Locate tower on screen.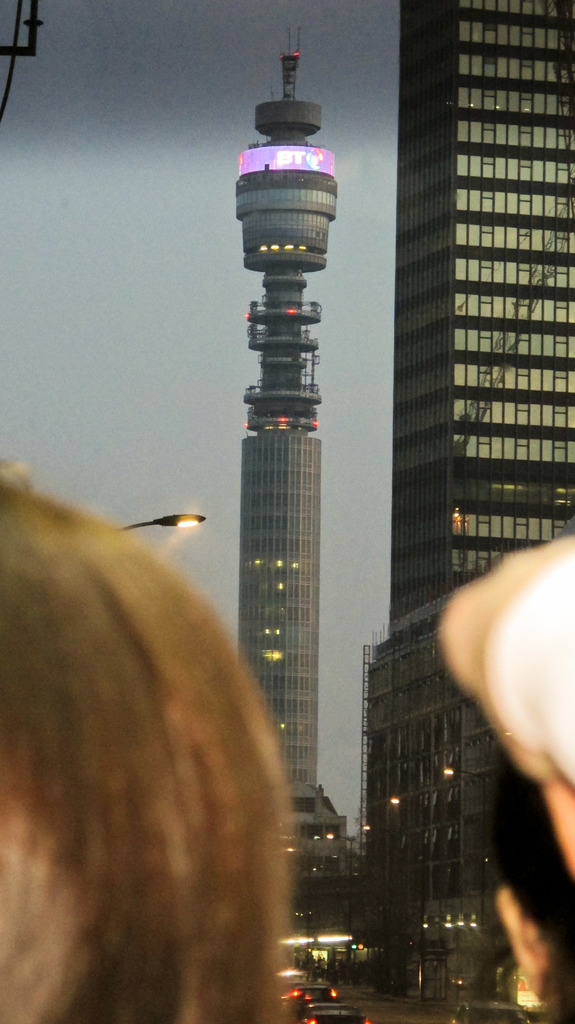
On screen at x1=348, y1=0, x2=574, y2=998.
